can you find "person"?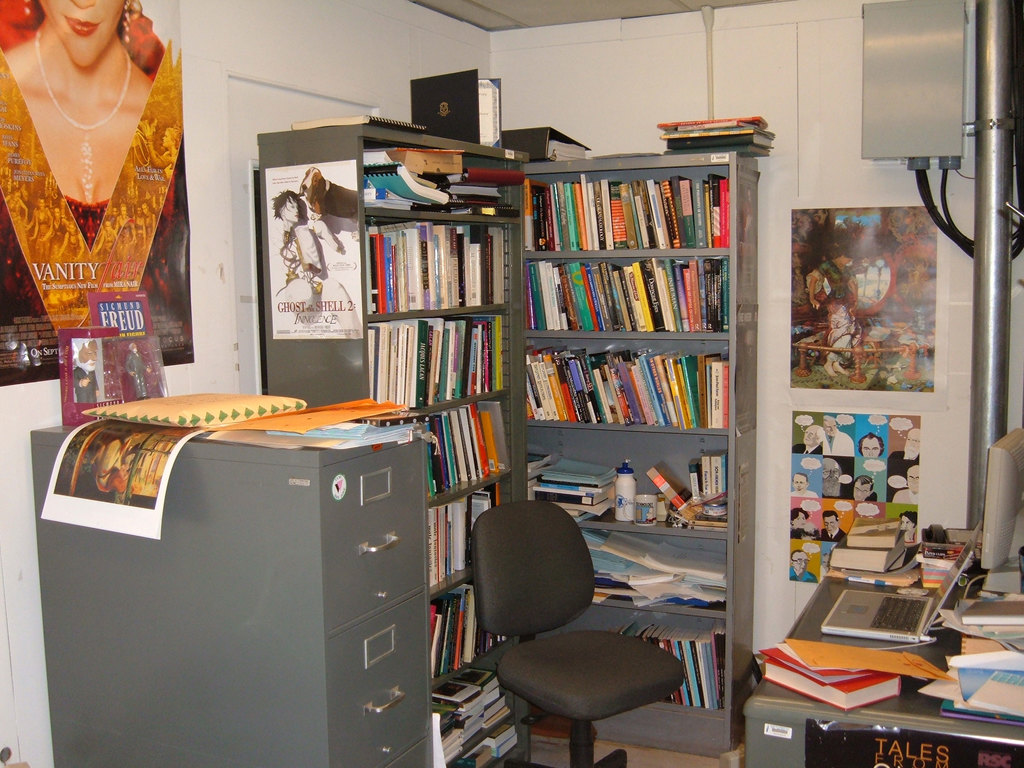
Yes, bounding box: x1=292, y1=164, x2=358, y2=230.
